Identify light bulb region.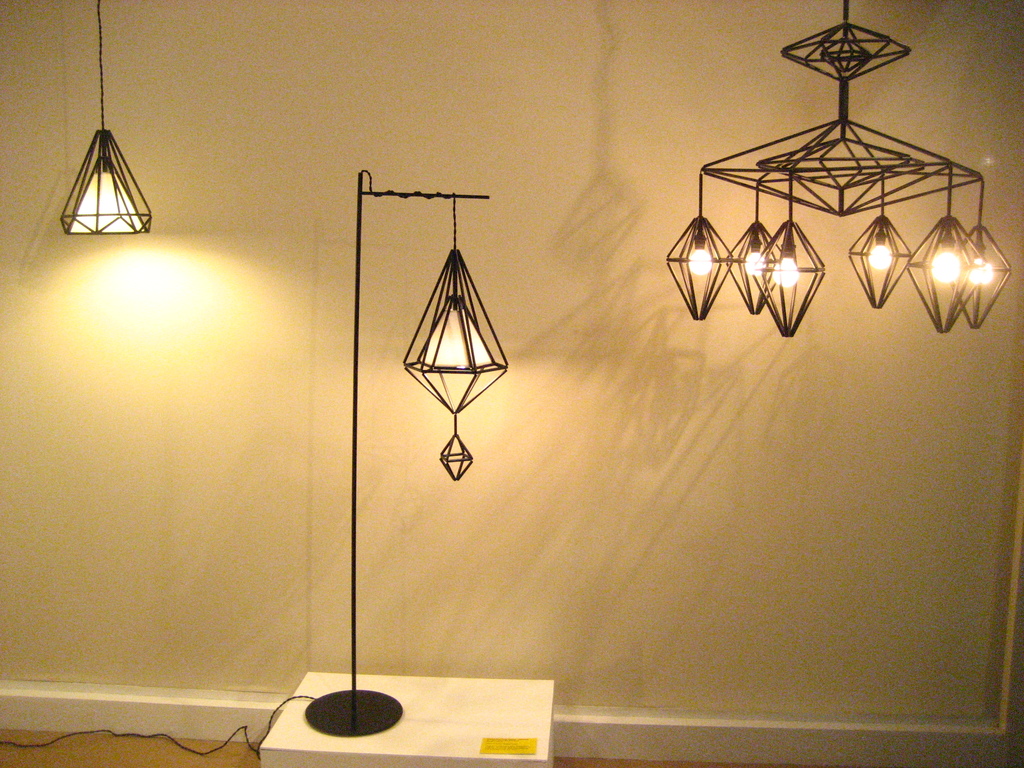
Region: box=[866, 233, 890, 269].
